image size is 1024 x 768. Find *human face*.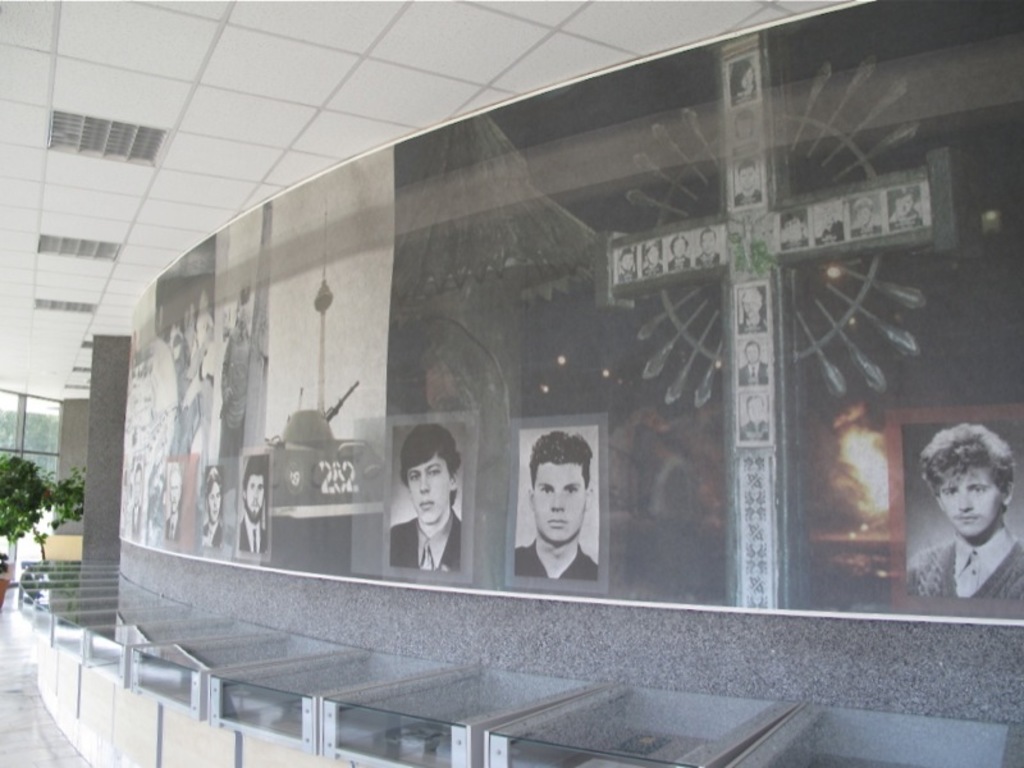
<box>822,205,838,229</box>.
